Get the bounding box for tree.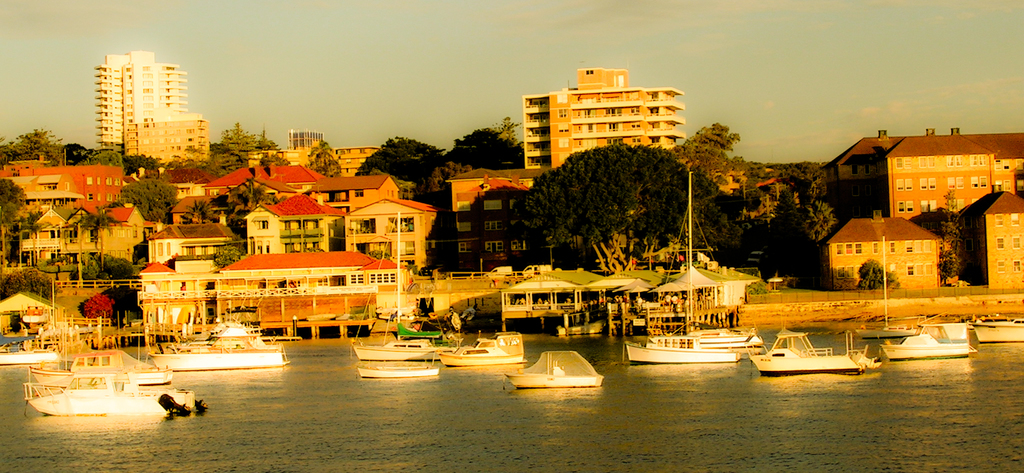
<bbox>666, 112, 751, 187</bbox>.
